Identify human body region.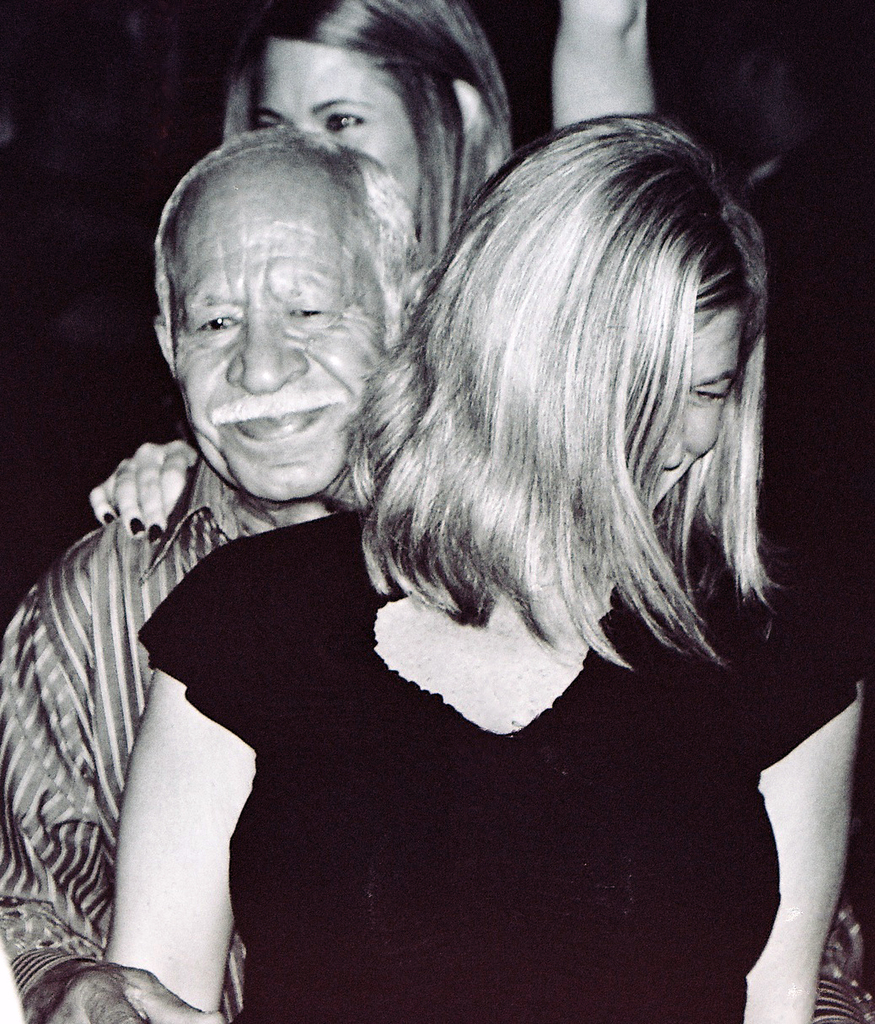
Region: <box>0,130,874,1023</box>.
